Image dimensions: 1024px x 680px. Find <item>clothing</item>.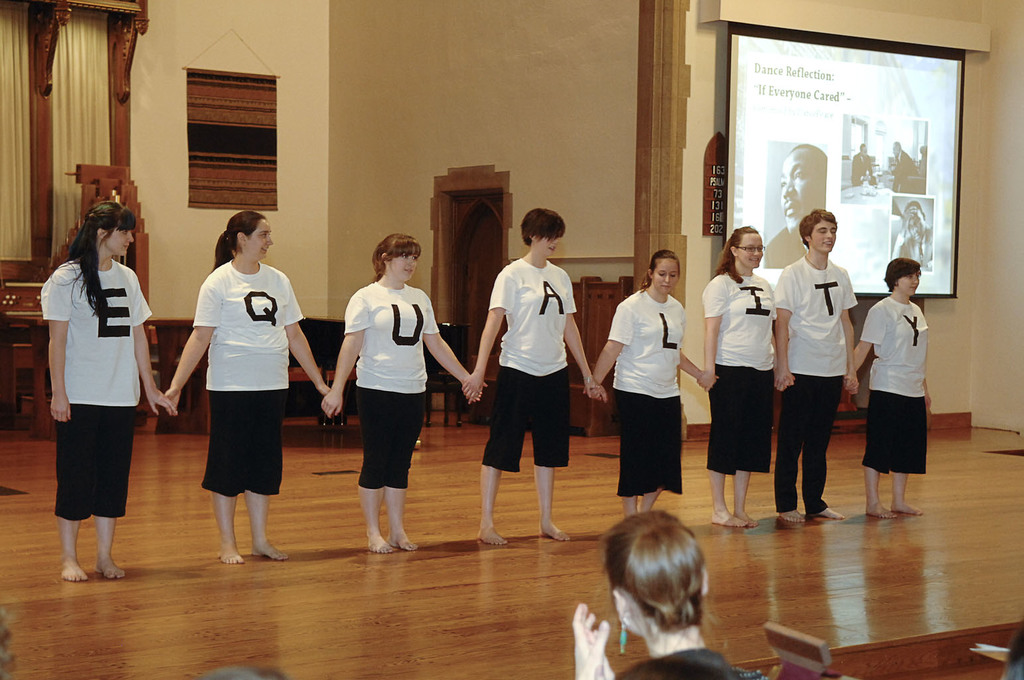
x1=850, y1=150, x2=875, y2=186.
